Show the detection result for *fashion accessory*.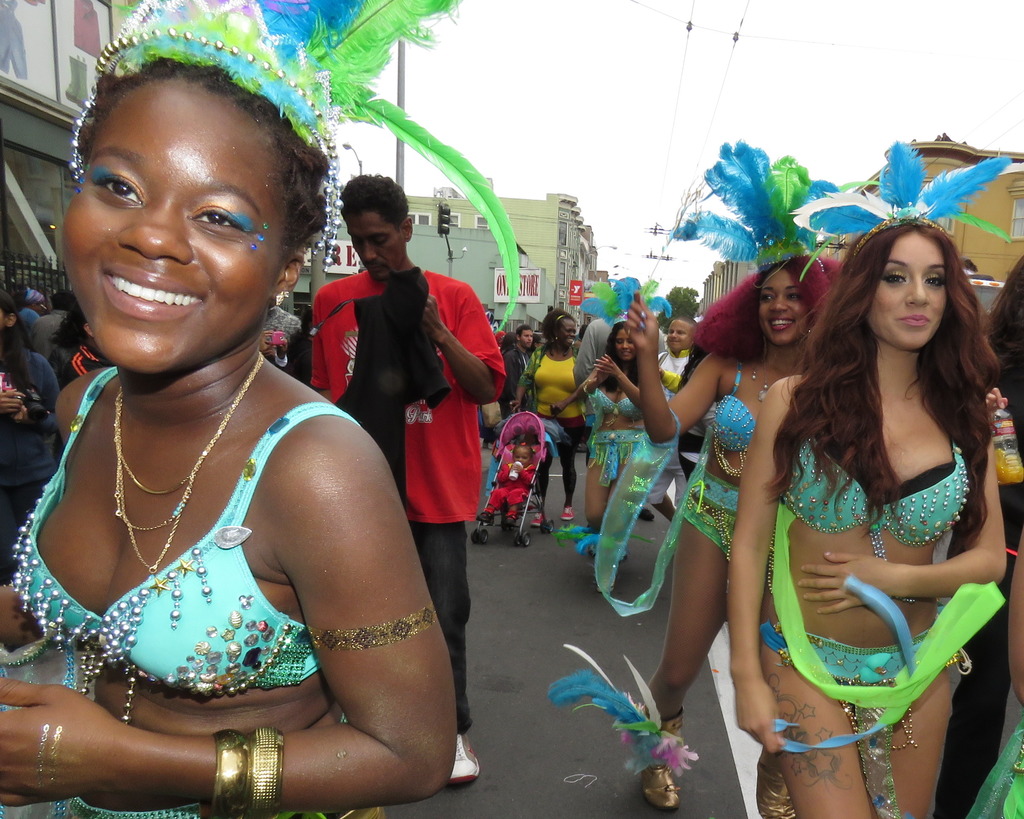
left=754, top=745, right=796, bottom=818.
